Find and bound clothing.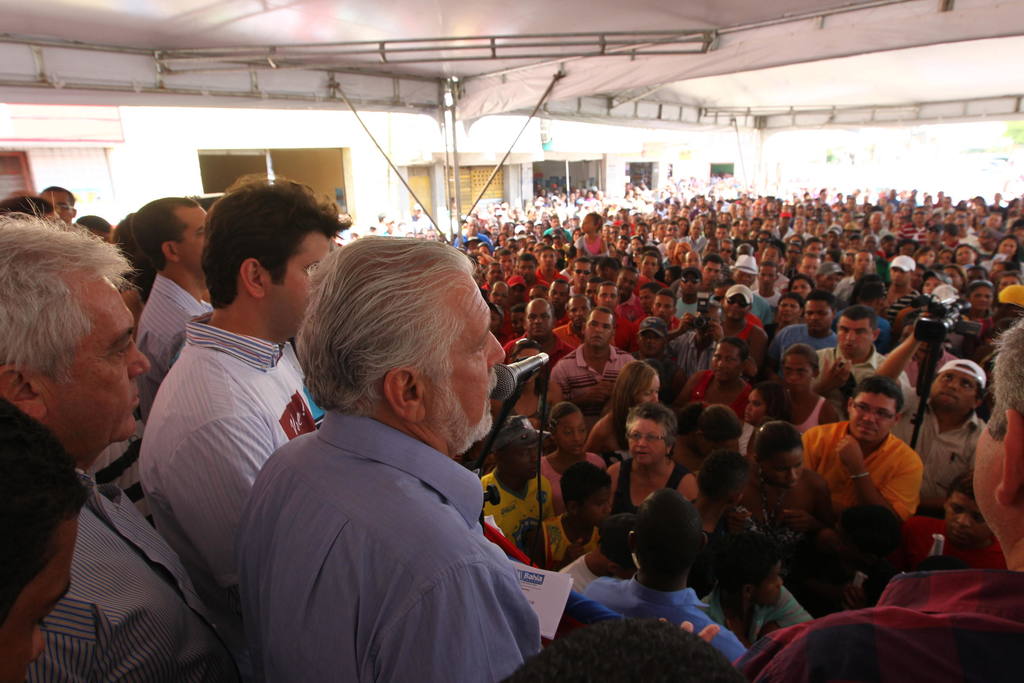
Bound: 578:238:613:256.
